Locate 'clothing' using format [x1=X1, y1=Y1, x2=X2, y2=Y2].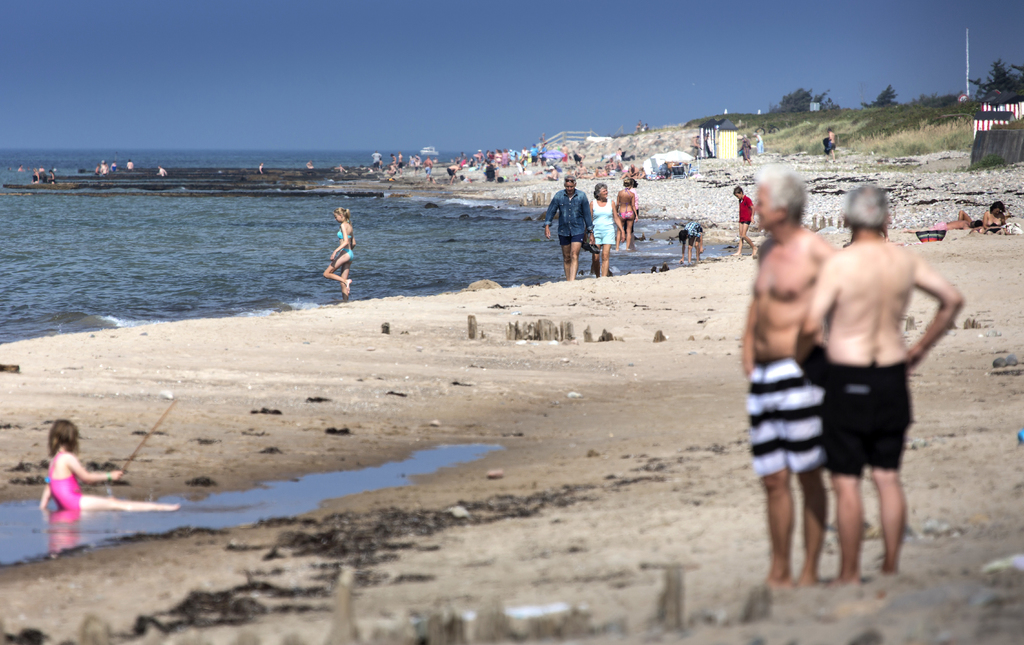
[x1=819, y1=366, x2=922, y2=480].
